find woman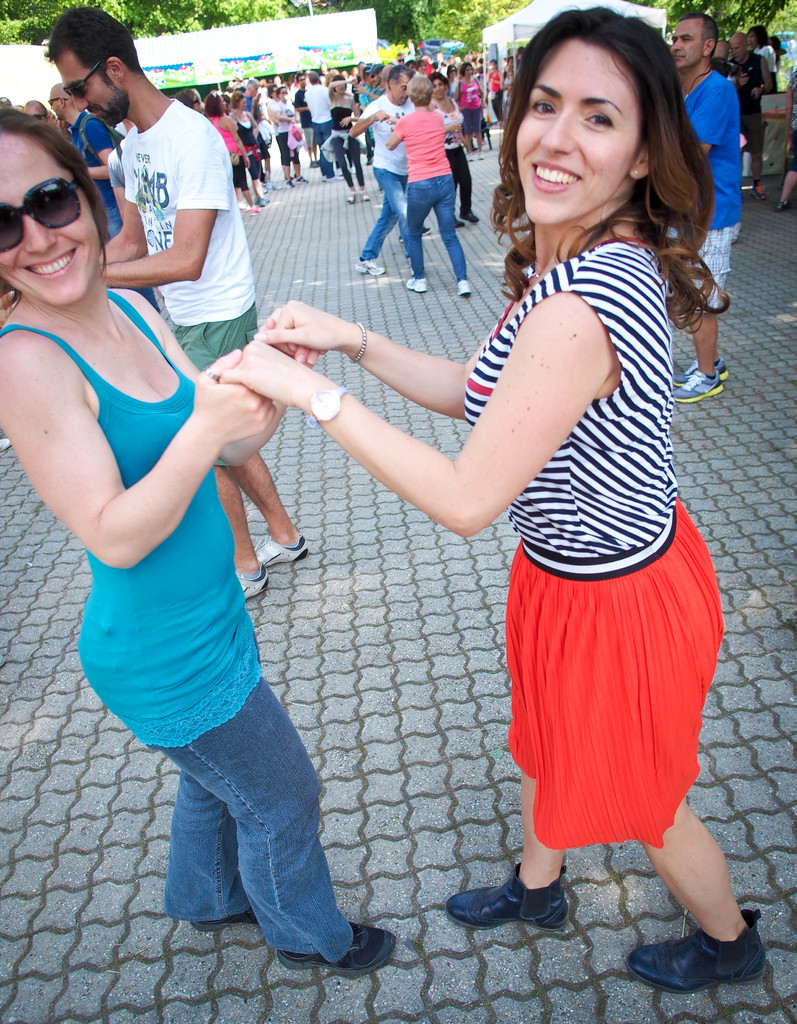
bbox=(234, 84, 266, 200)
